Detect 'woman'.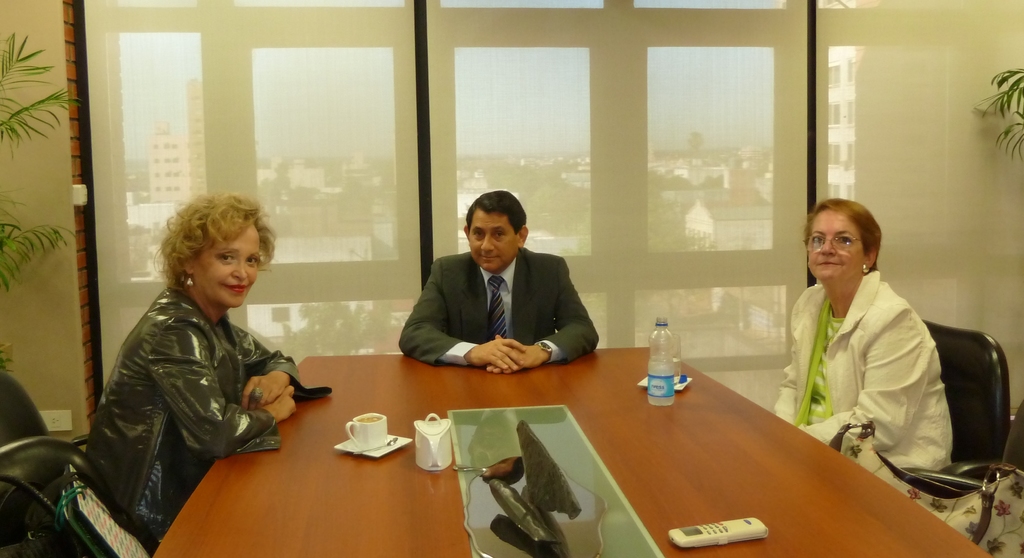
Detected at detection(83, 193, 328, 554).
